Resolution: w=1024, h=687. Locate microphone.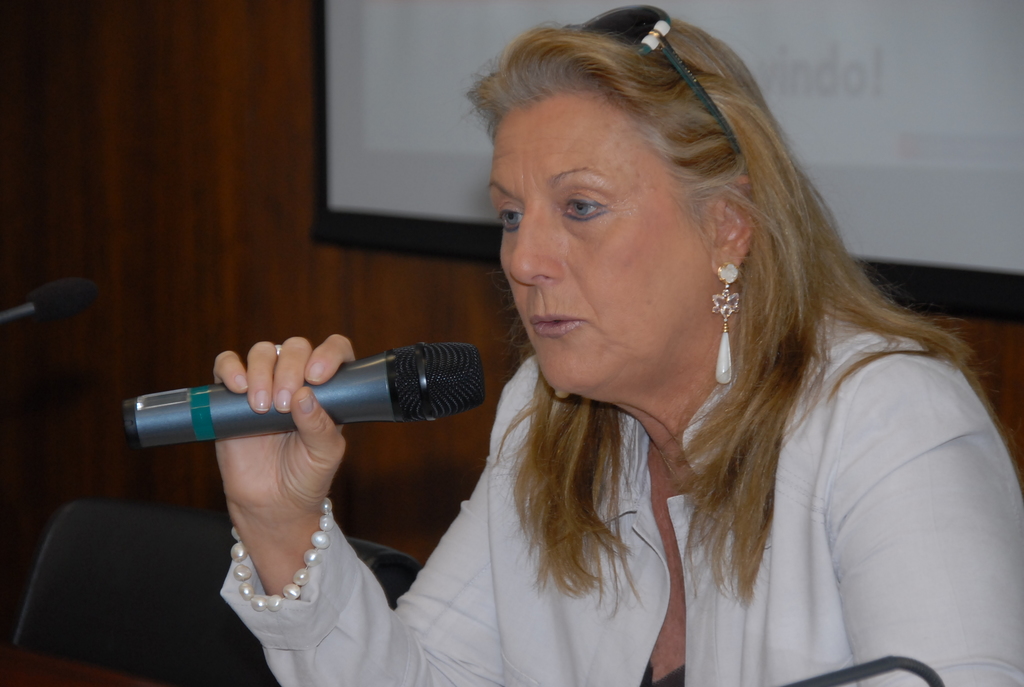
[160, 335, 499, 464].
